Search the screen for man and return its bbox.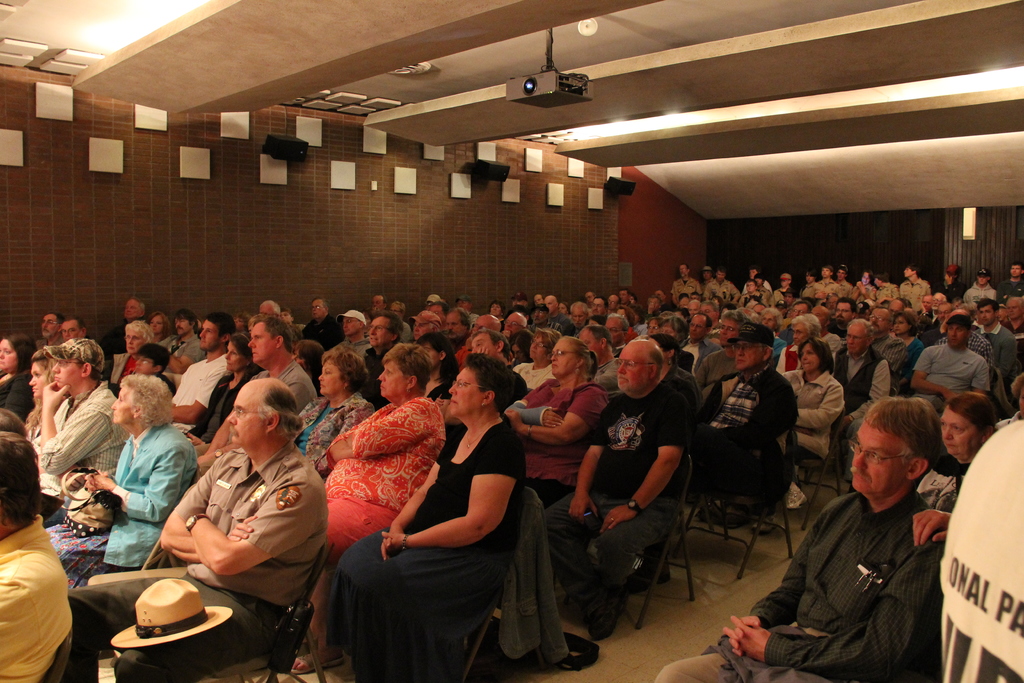
Found: (left=564, top=297, right=597, bottom=336).
